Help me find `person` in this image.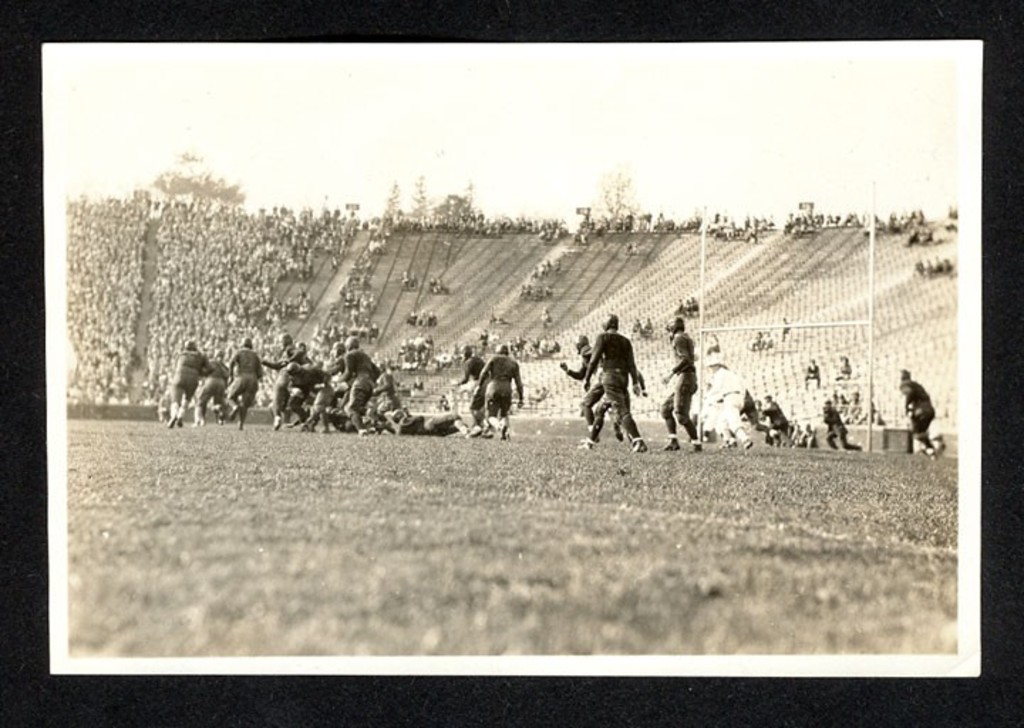
Found it: region(476, 344, 533, 434).
